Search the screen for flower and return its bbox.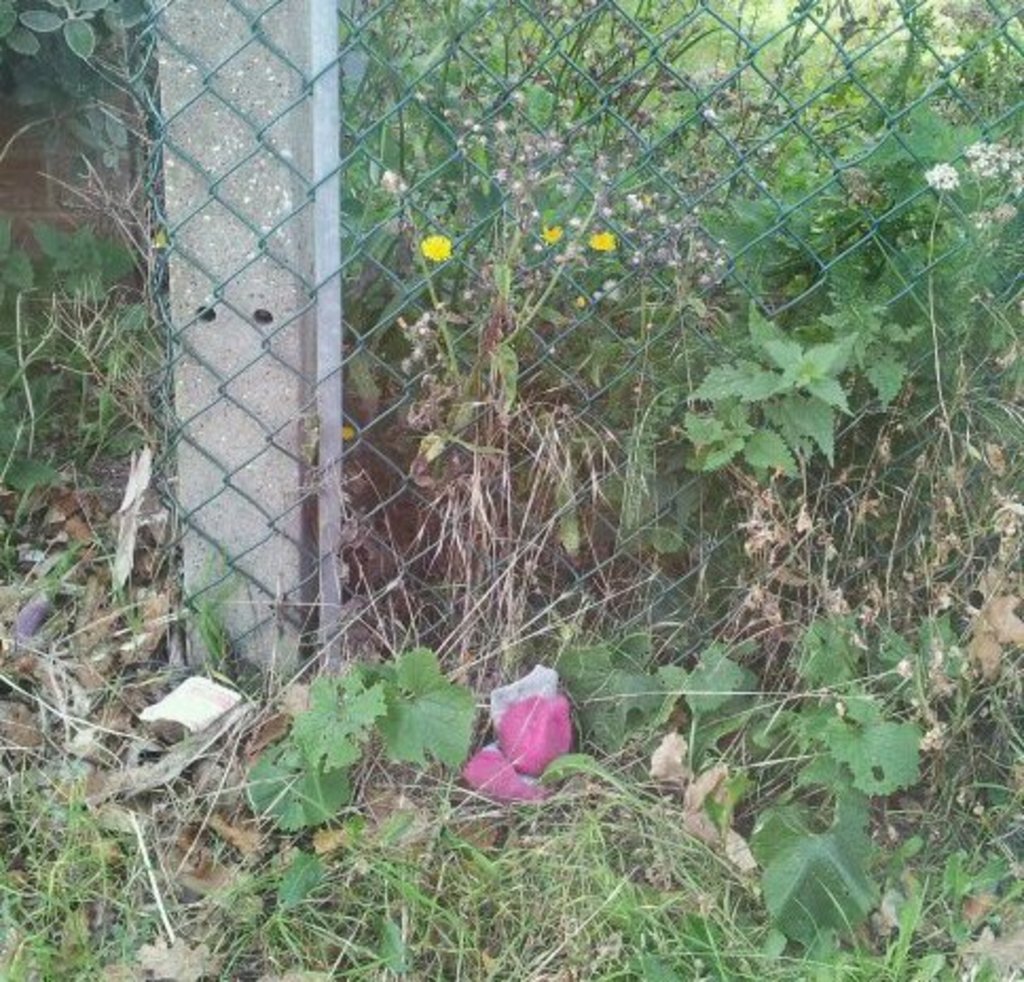
Found: <region>417, 231, 459, 258</region>.
